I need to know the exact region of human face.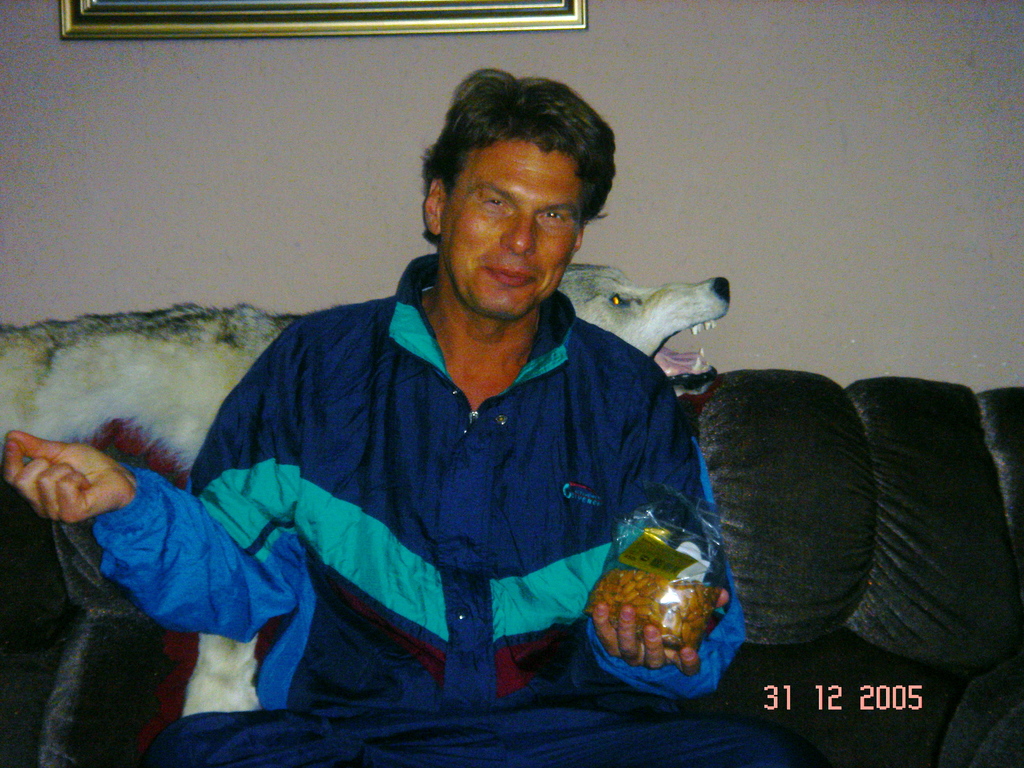
Region: [x1=440, y1=135, x2=580, y2=320].
